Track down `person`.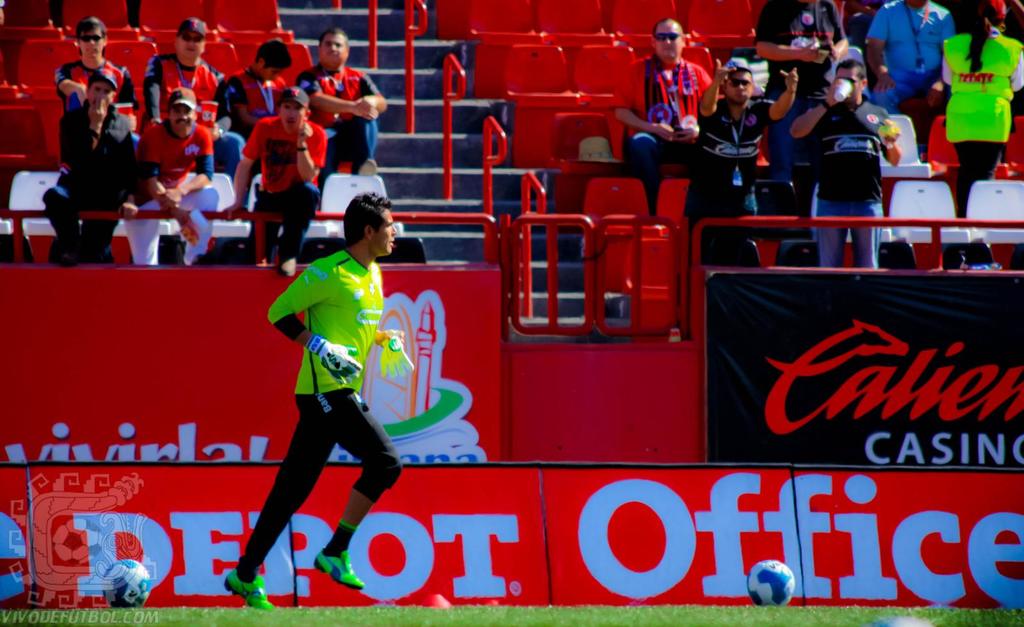
Tracked to <box>683,57,799,217</box>.
